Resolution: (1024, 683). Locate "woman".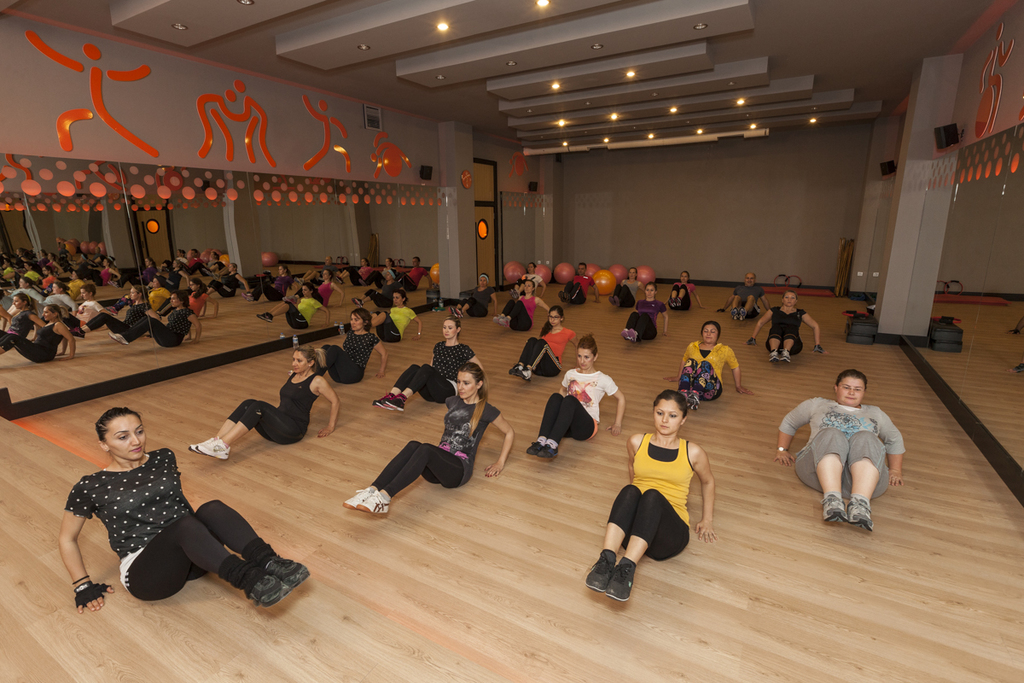
rect(625, 283, 669, 341).
